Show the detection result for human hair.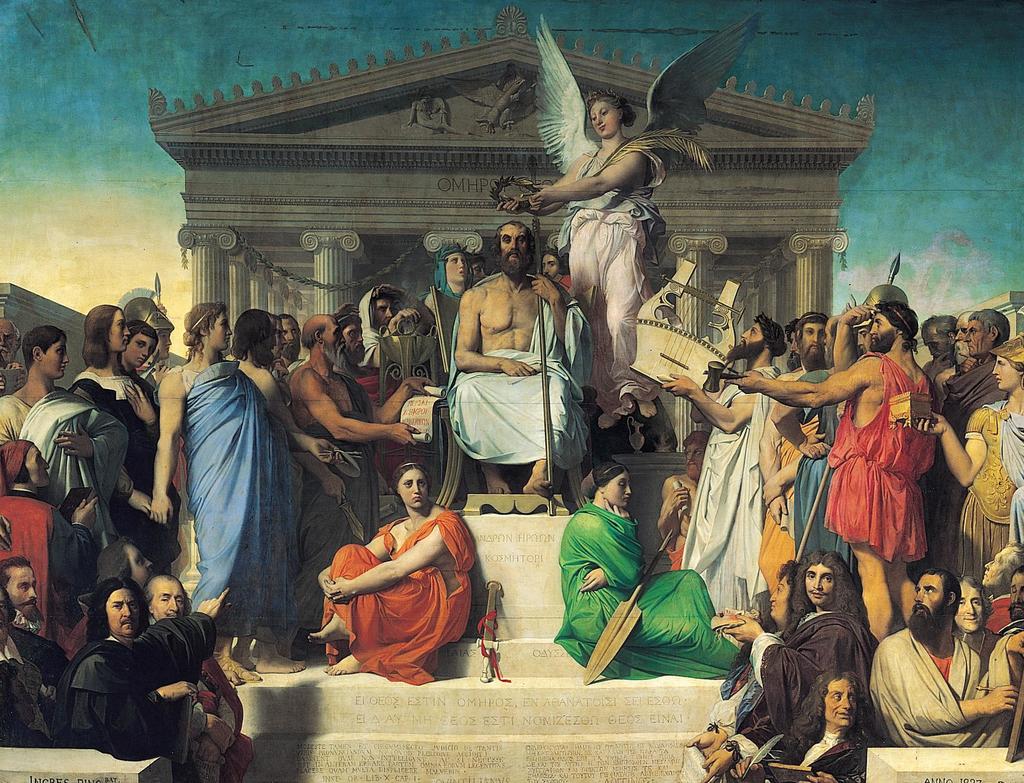
pyautogui.locateOnScreen(959, 573, 995, 617).
